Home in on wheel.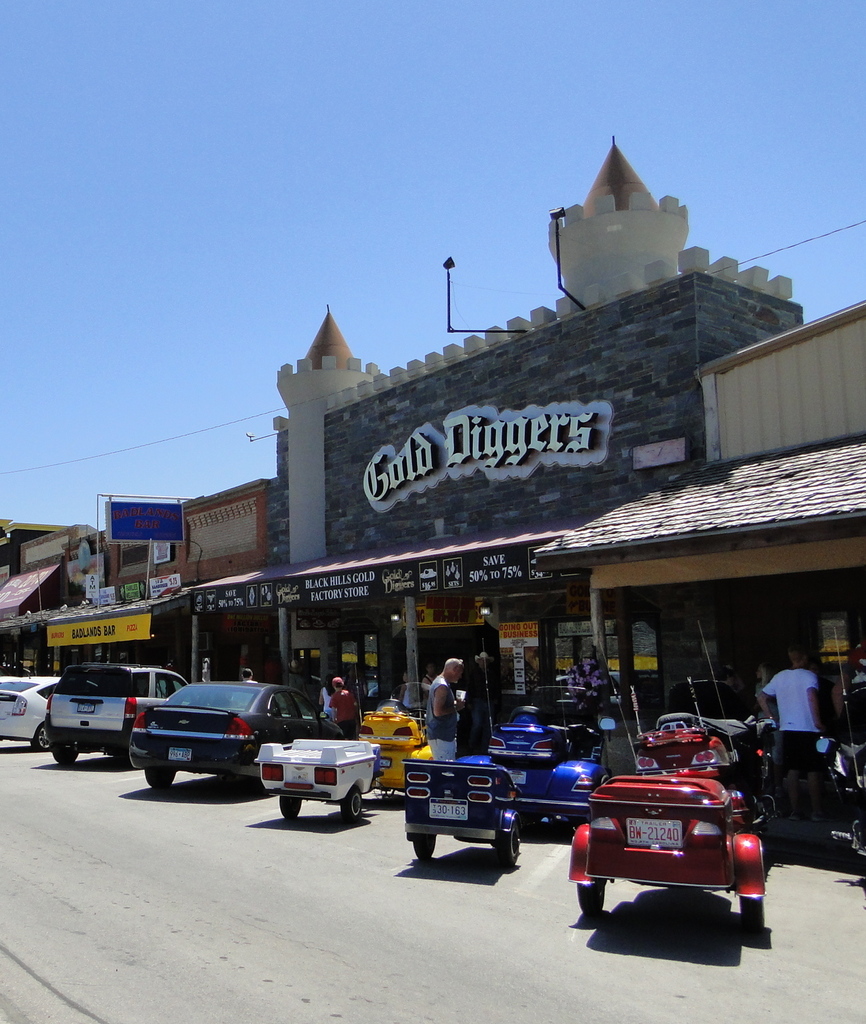
Homed in at <bbox>30, 721, 51, 751</bbox>.
